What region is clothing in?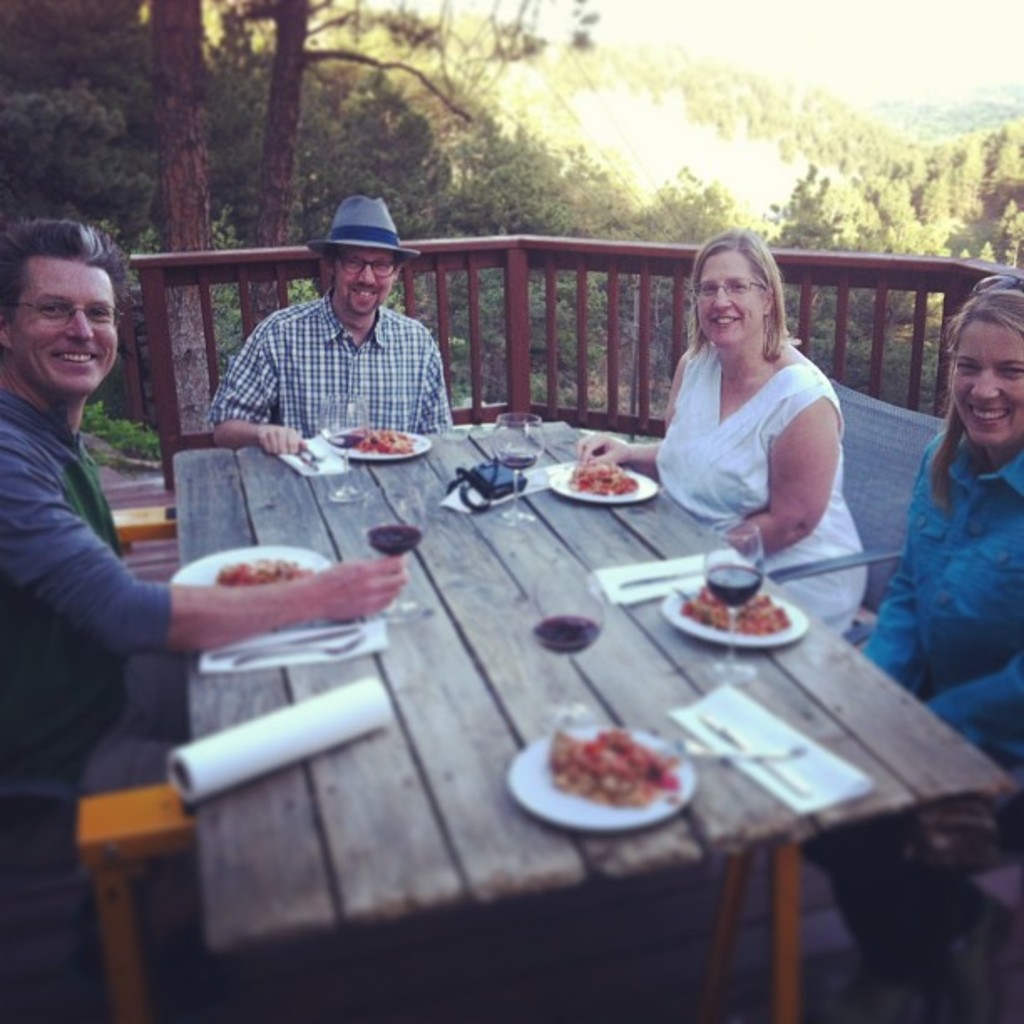
BBox(653, 368, 882, 617).
